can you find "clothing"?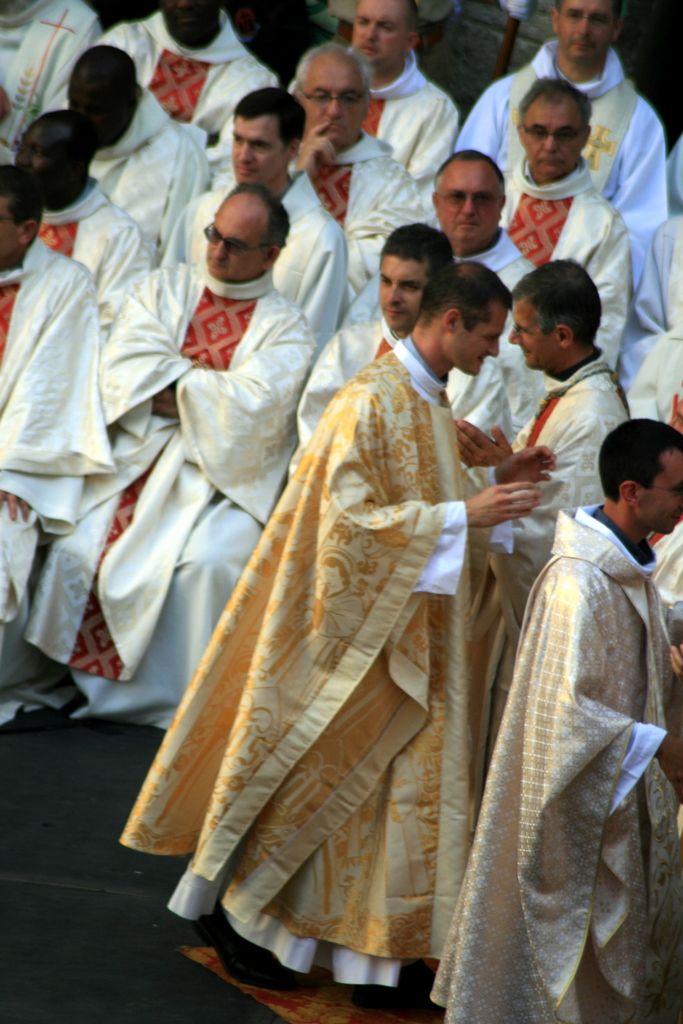
Yes, bounding box: detection(144, 161, 321, 349).
